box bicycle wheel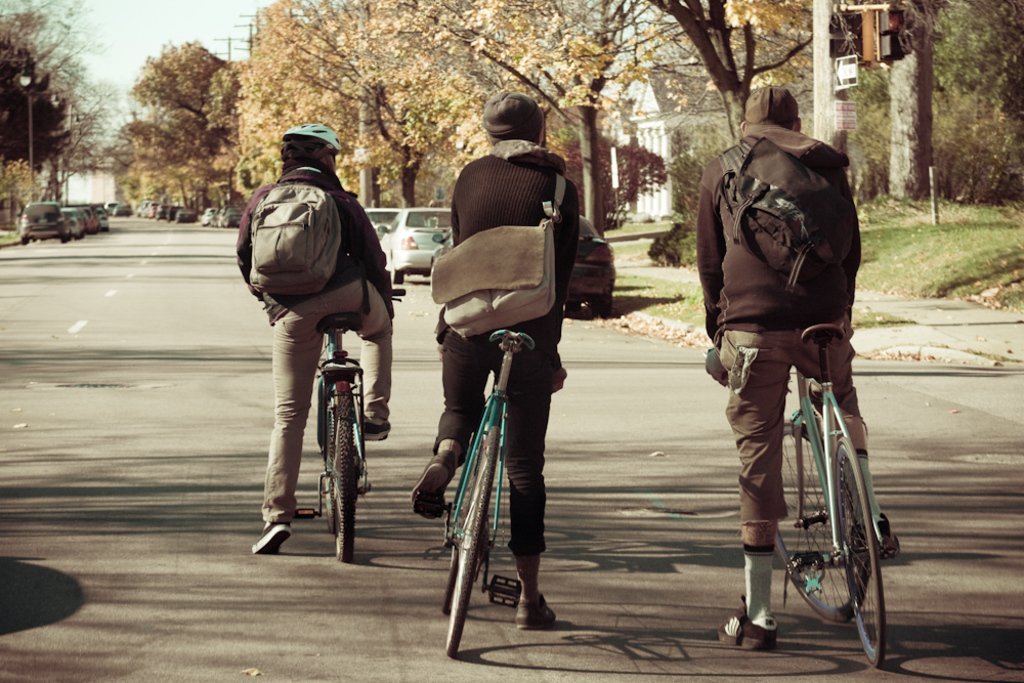
crop(441, 420, 487, 615)
